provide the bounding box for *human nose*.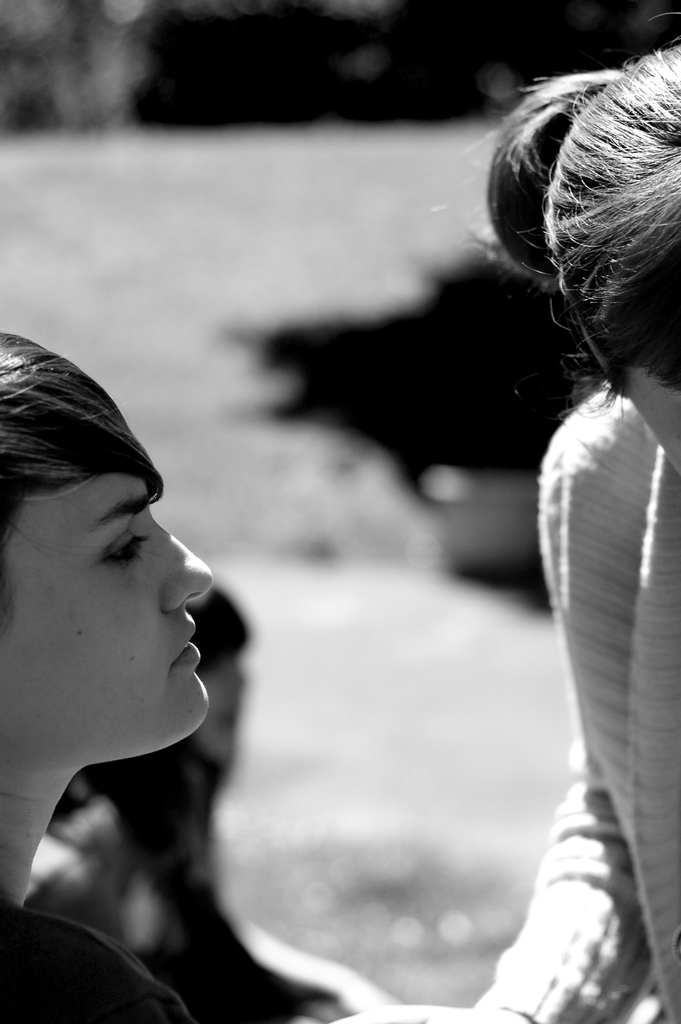
bbox(152, 518, 217, 614).
